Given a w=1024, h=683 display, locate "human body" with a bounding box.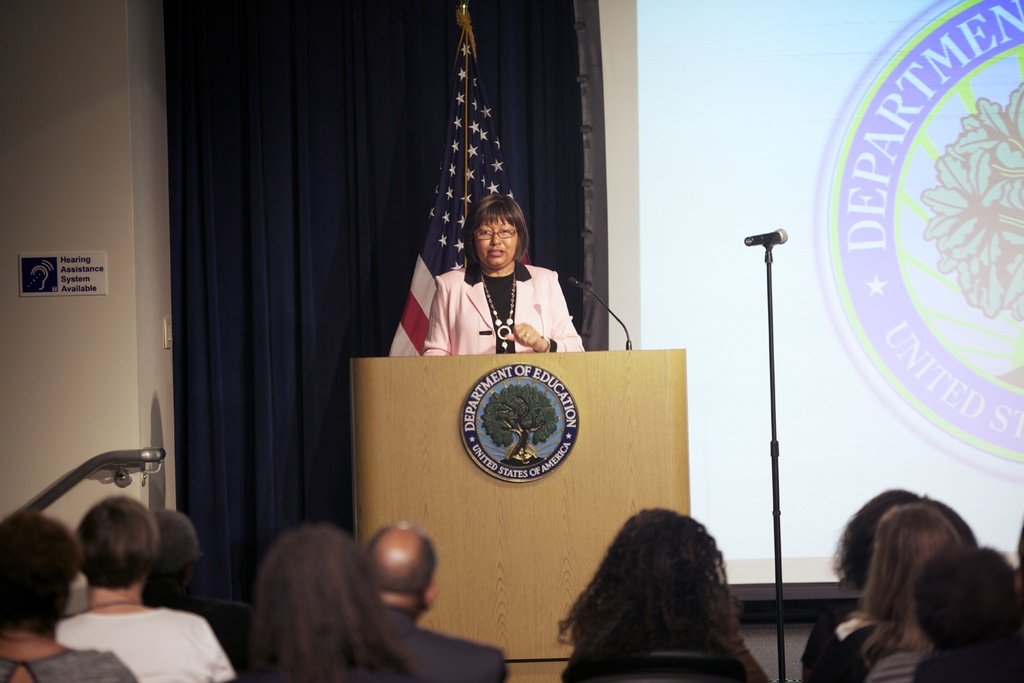
Located: (557, 620, 768, 682).
